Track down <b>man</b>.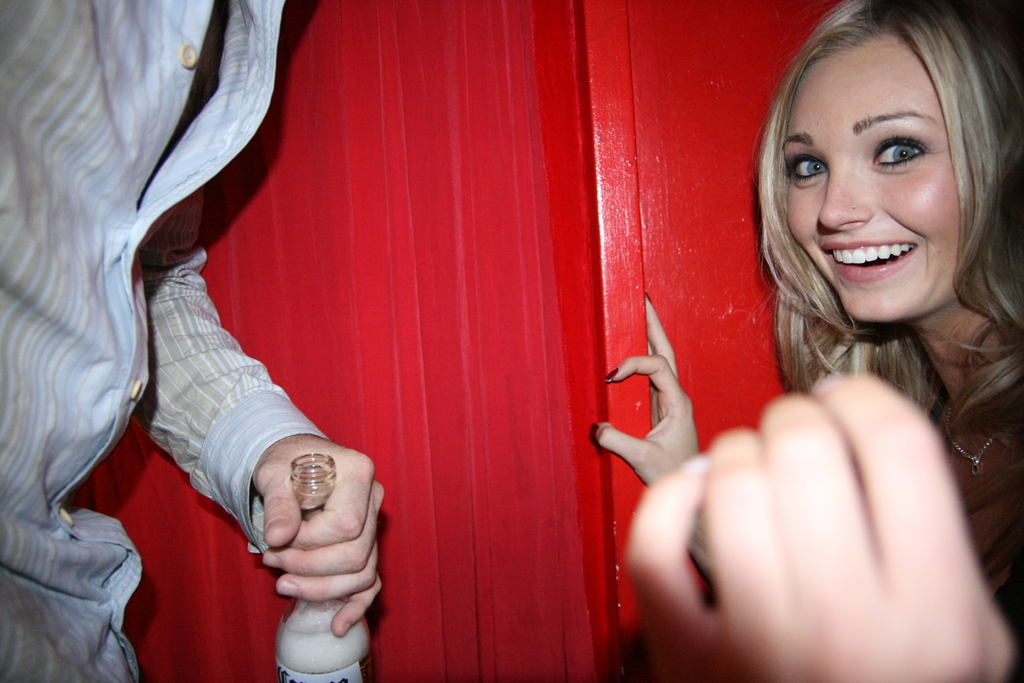
Tracked to 0, 0, 383, 682.
